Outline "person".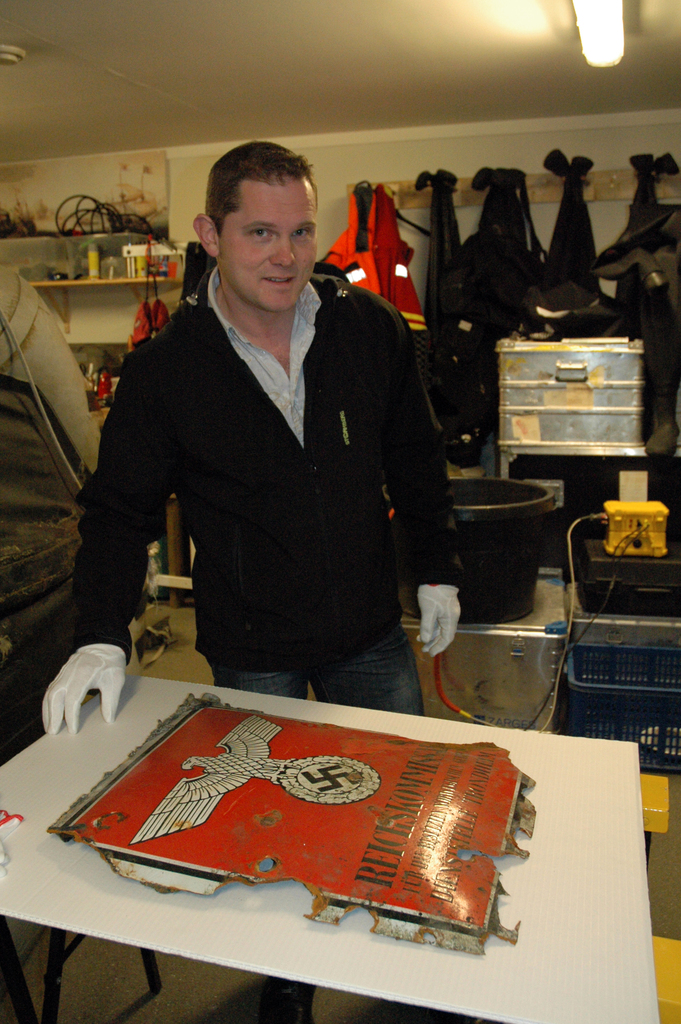
Outline: [left=35, top=143, right=462, bottom=1023].
